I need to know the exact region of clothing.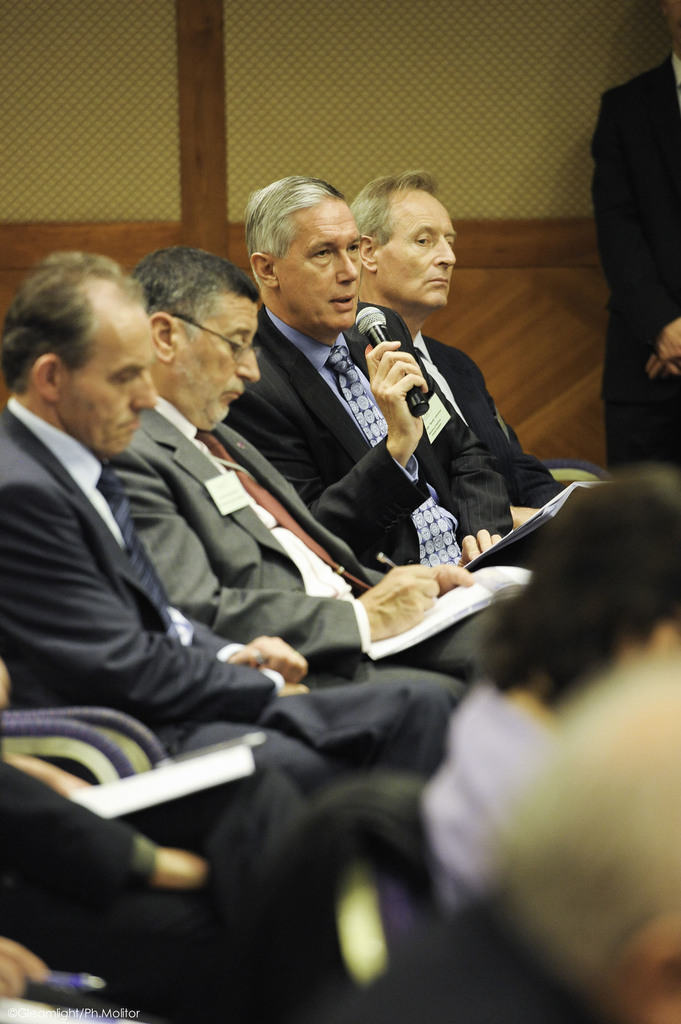
Region: crop(0, 398, 461, 860).
